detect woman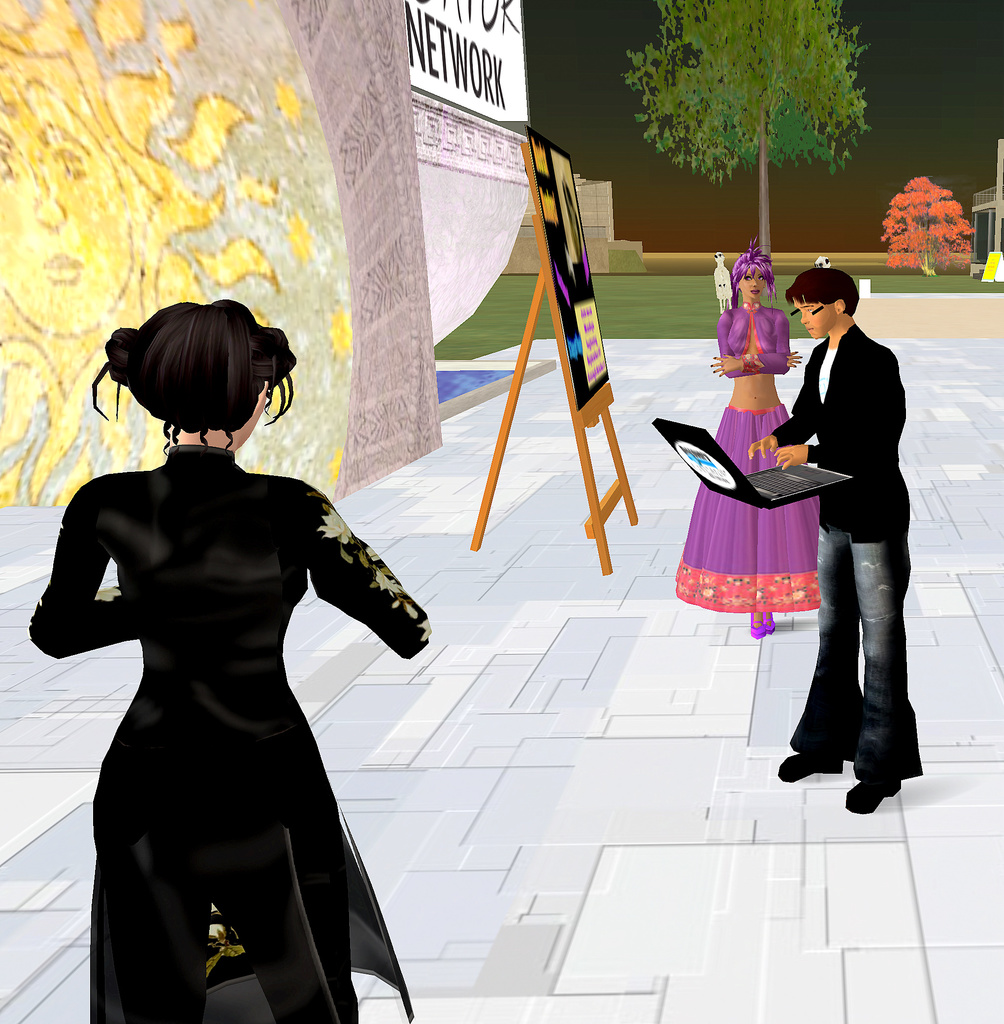
detection(26, 296, 435, 988)
